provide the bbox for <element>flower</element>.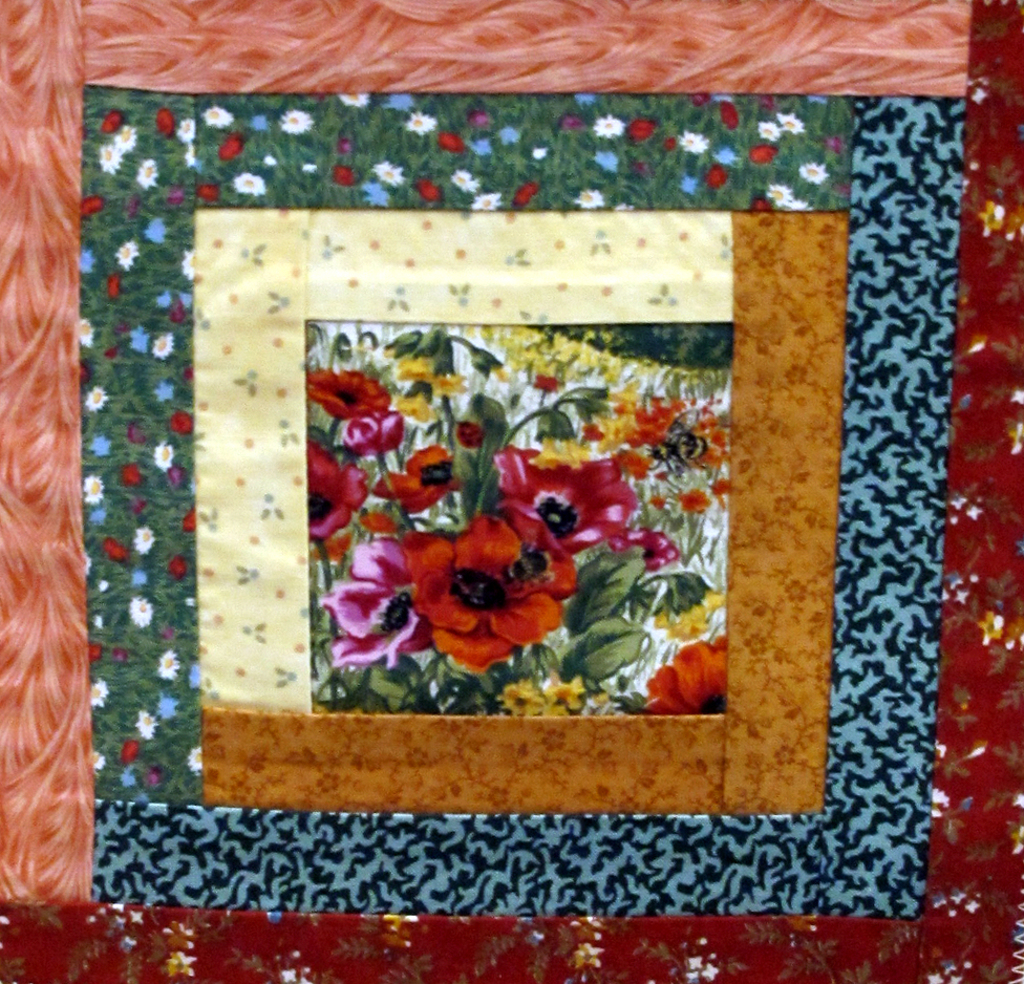
(102,272,122,300).
